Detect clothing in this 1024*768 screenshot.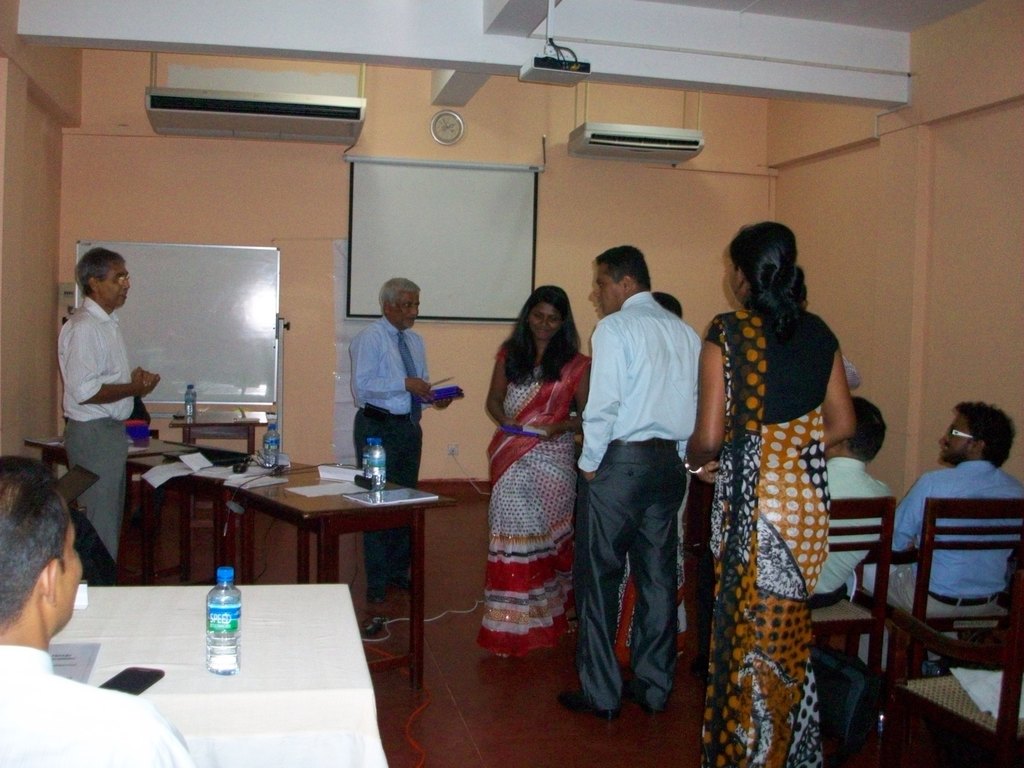
Detection: x1=573, y1=232, x2=704, y2=714.
